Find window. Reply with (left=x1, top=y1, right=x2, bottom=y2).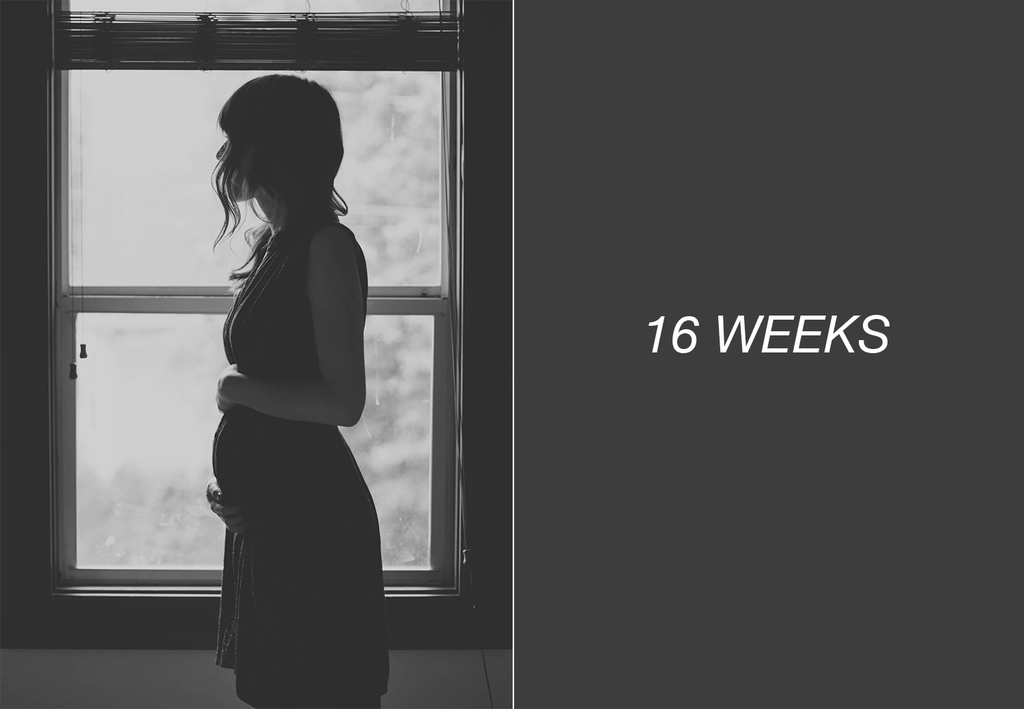
(left=48, top=0, right=522, bottom=599).
